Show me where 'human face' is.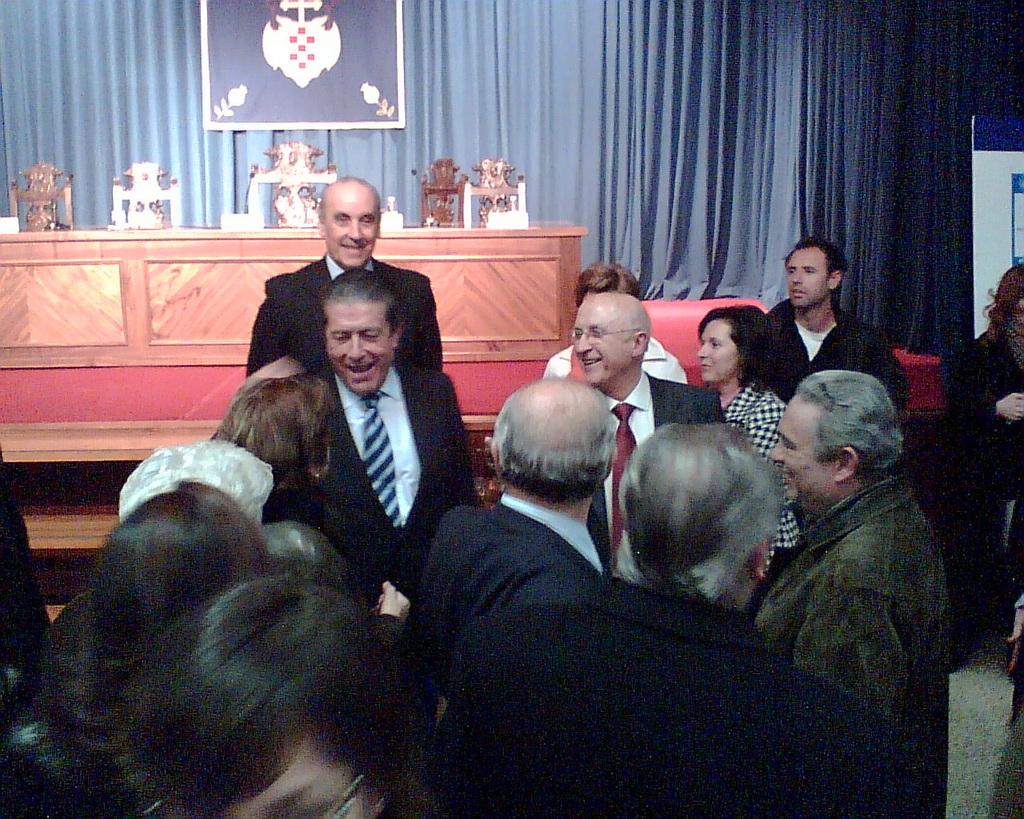
'human face' is at bbox=[327, 202, 377, 267].
